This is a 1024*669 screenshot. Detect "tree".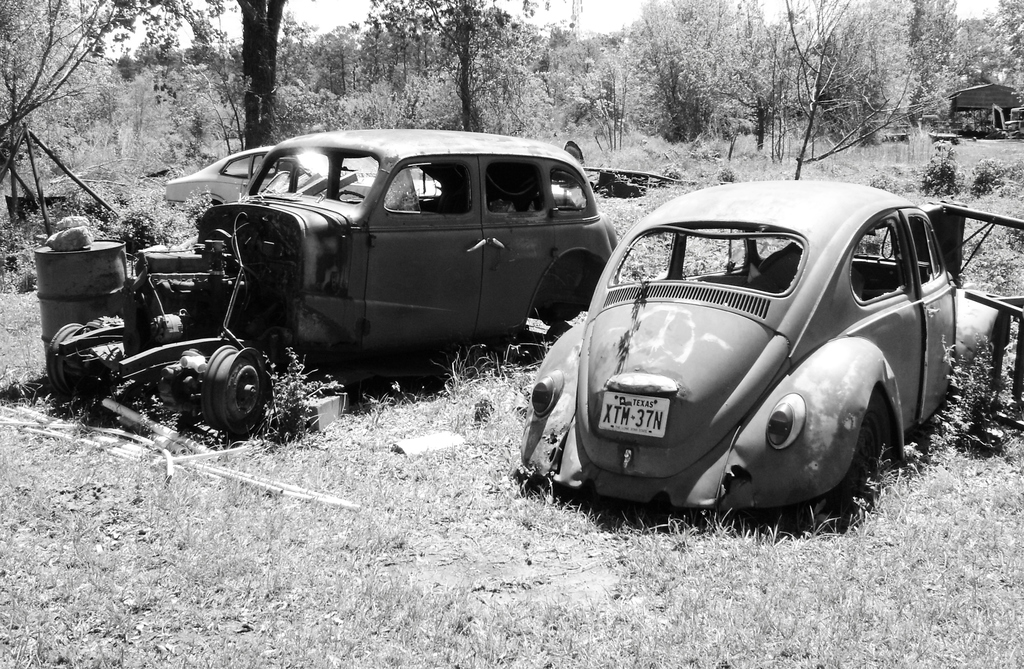
[182, 48, 227, 78].
